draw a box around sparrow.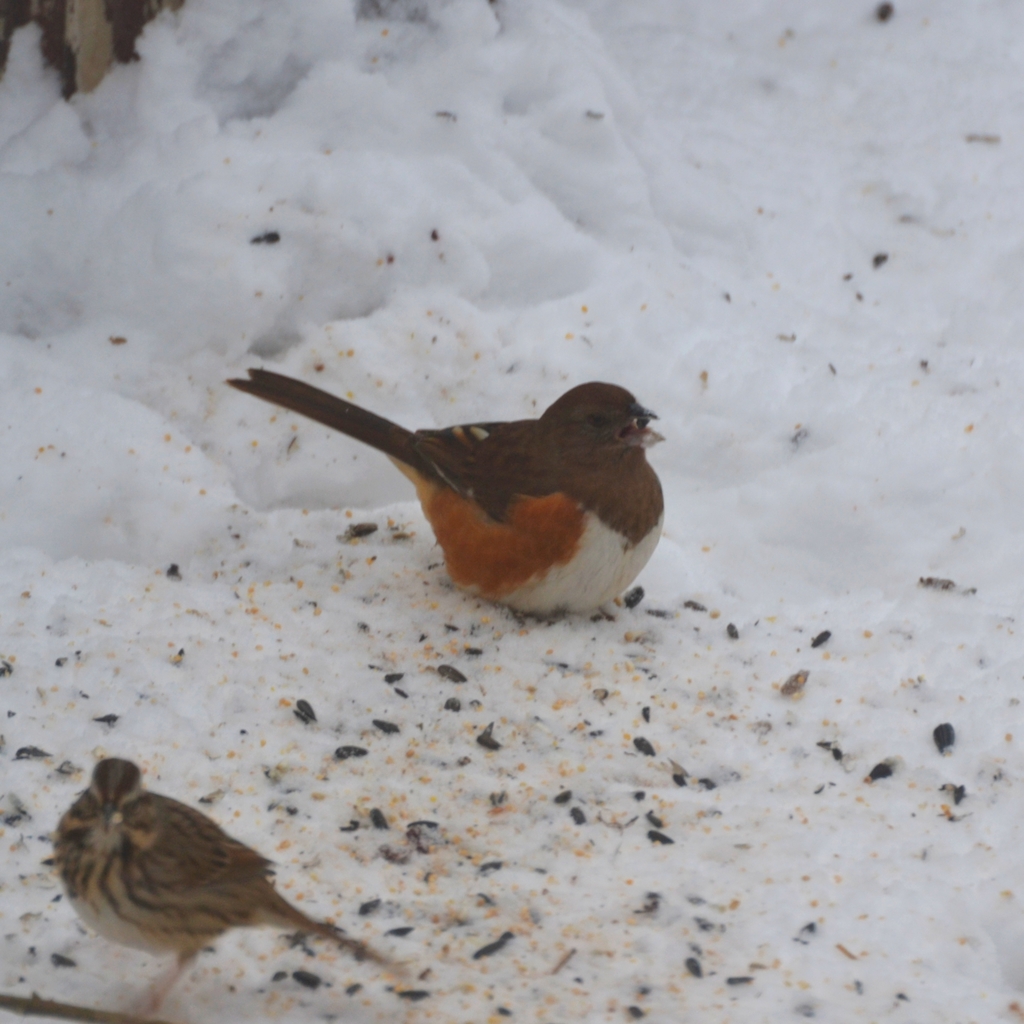
left=223, top=375, right=669, bottom=626.
